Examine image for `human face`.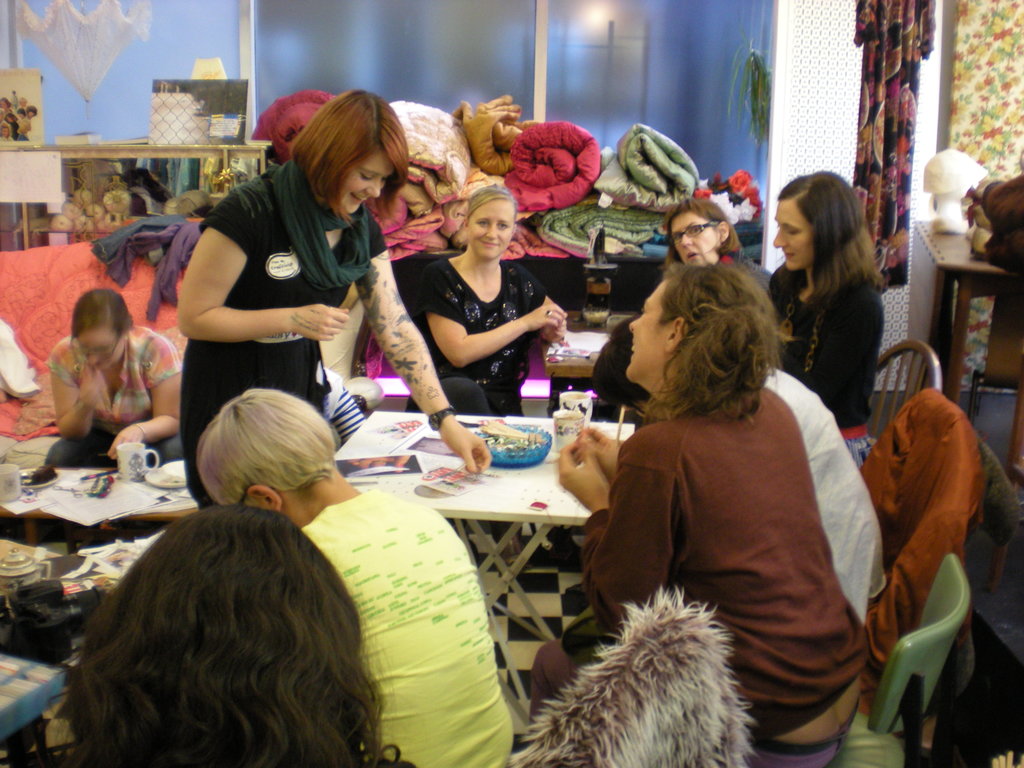
Examination result: 469/200/514/259.
